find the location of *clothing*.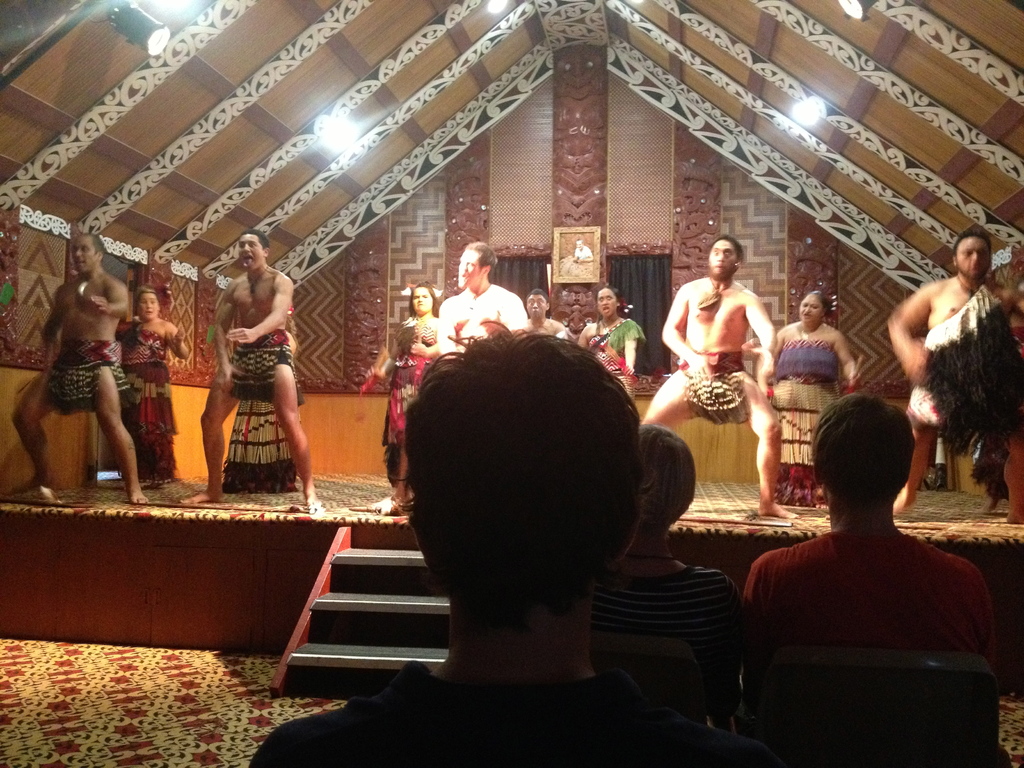
Location: x1=584, y1=314, x2=634, y2=392.
